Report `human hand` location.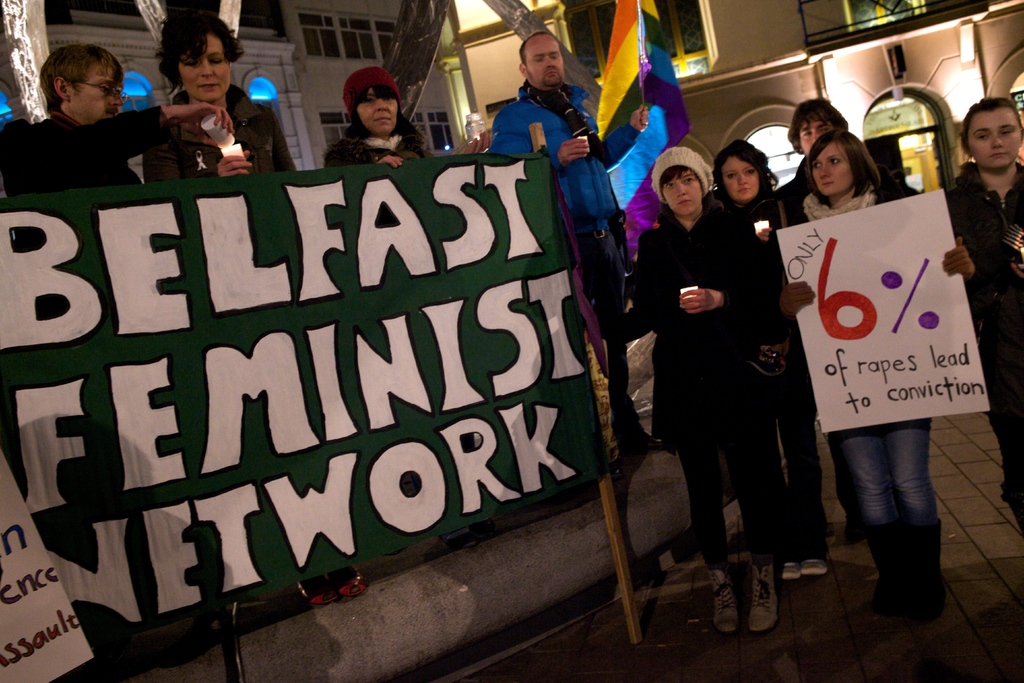
Report: (left=376, top=156, right=405, bottom=172).
